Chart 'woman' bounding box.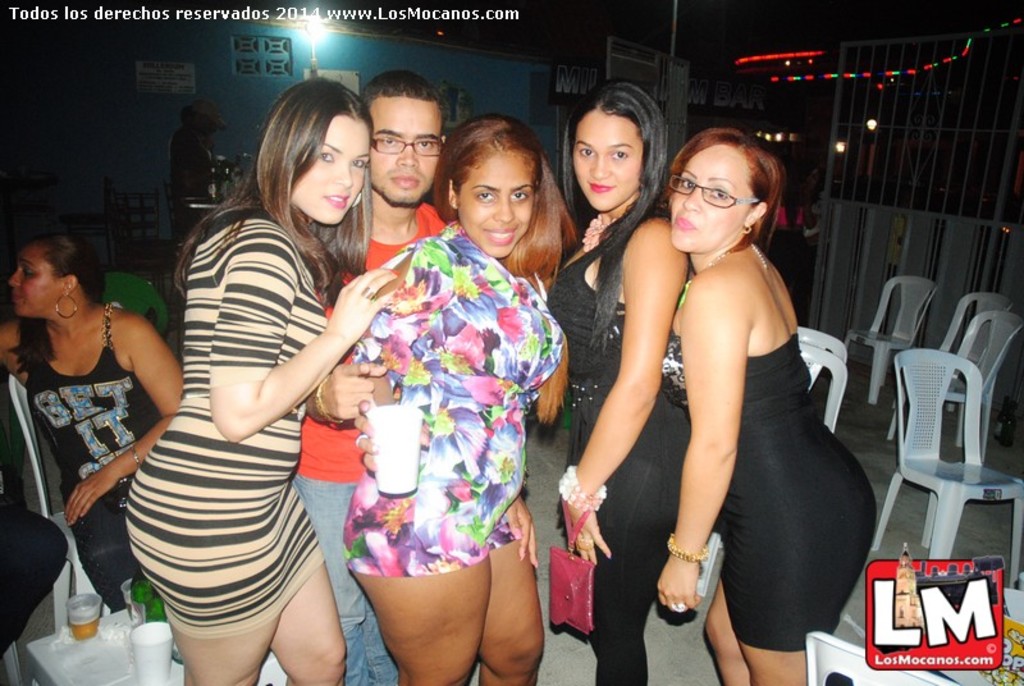
Charted: left=535, top=81, right=691, bottom=685.
